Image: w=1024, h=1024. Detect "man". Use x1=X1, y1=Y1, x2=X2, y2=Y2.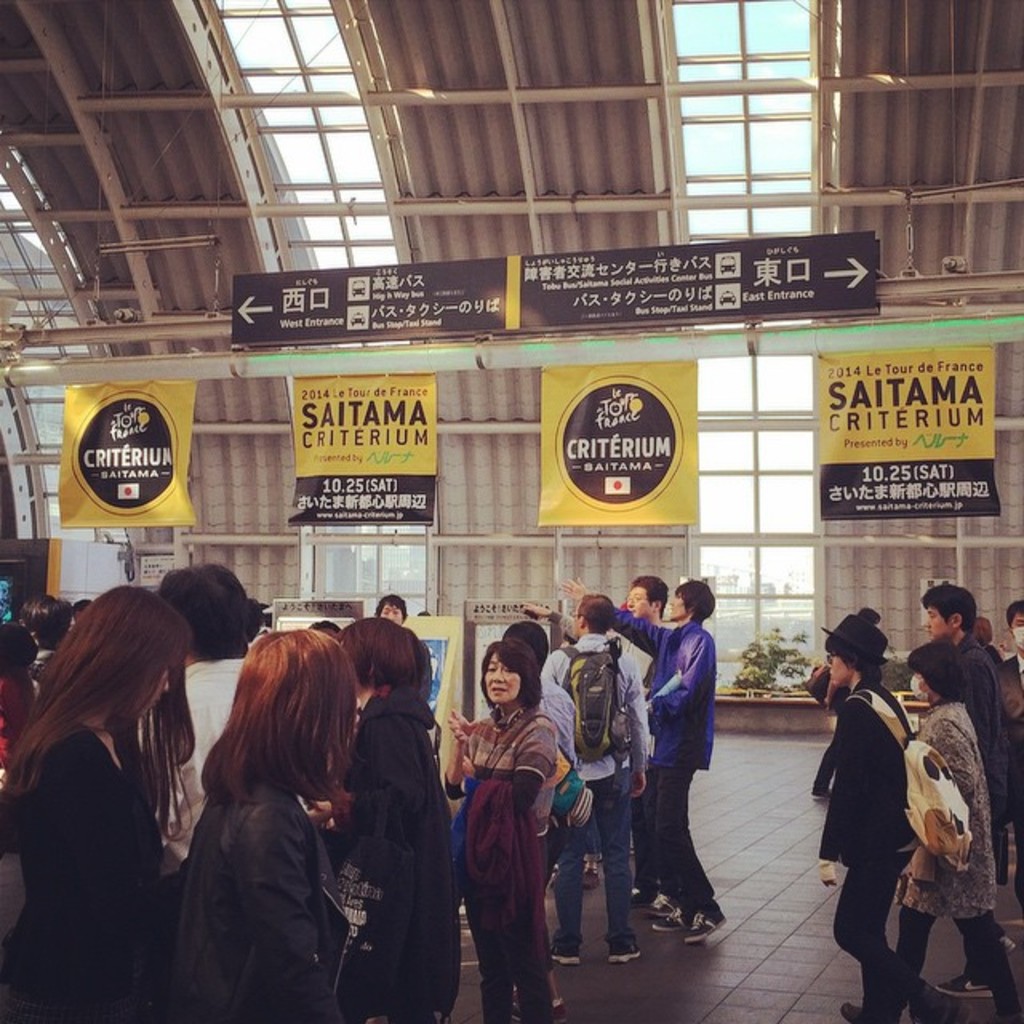
x1=376, y1=597, x2=414, y2=634.
